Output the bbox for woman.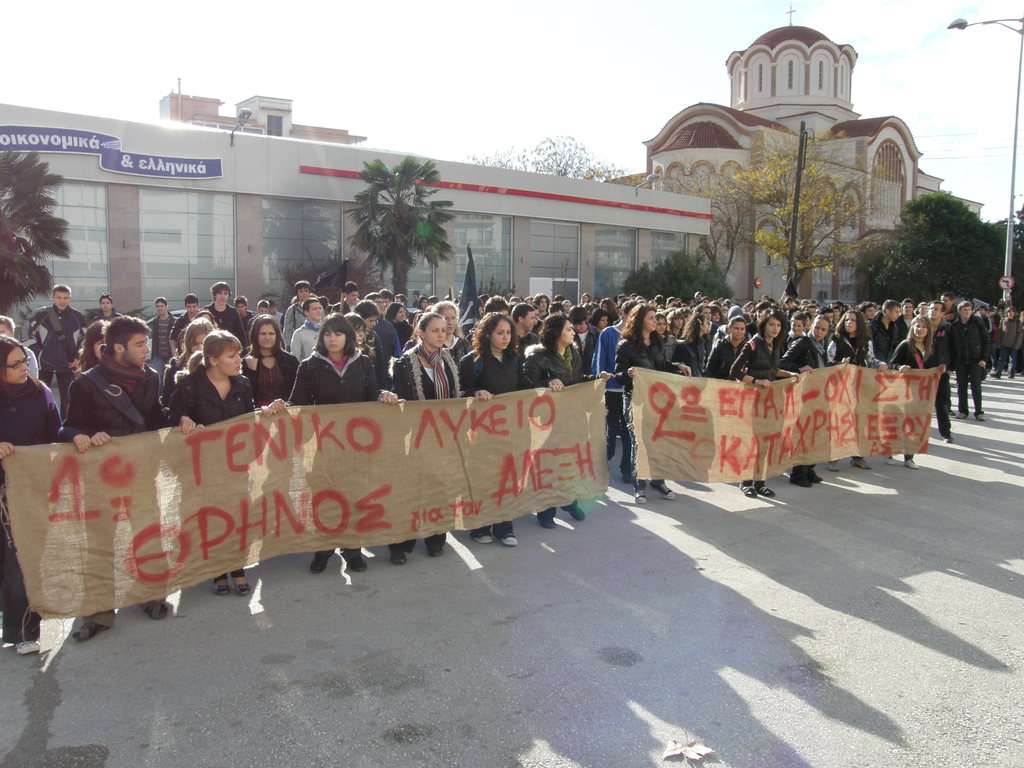
x1=674, y1=313, x2=712, y2=372.
